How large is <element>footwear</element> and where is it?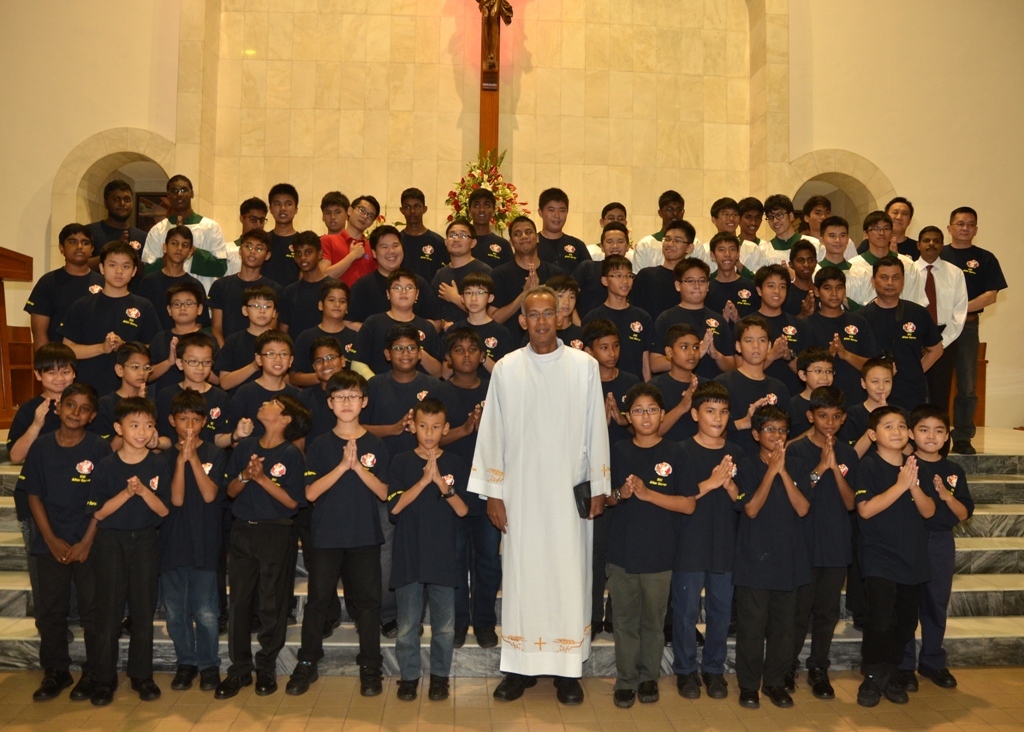
Bounding box: (left=169, top=660, right=199, bottom=692).
